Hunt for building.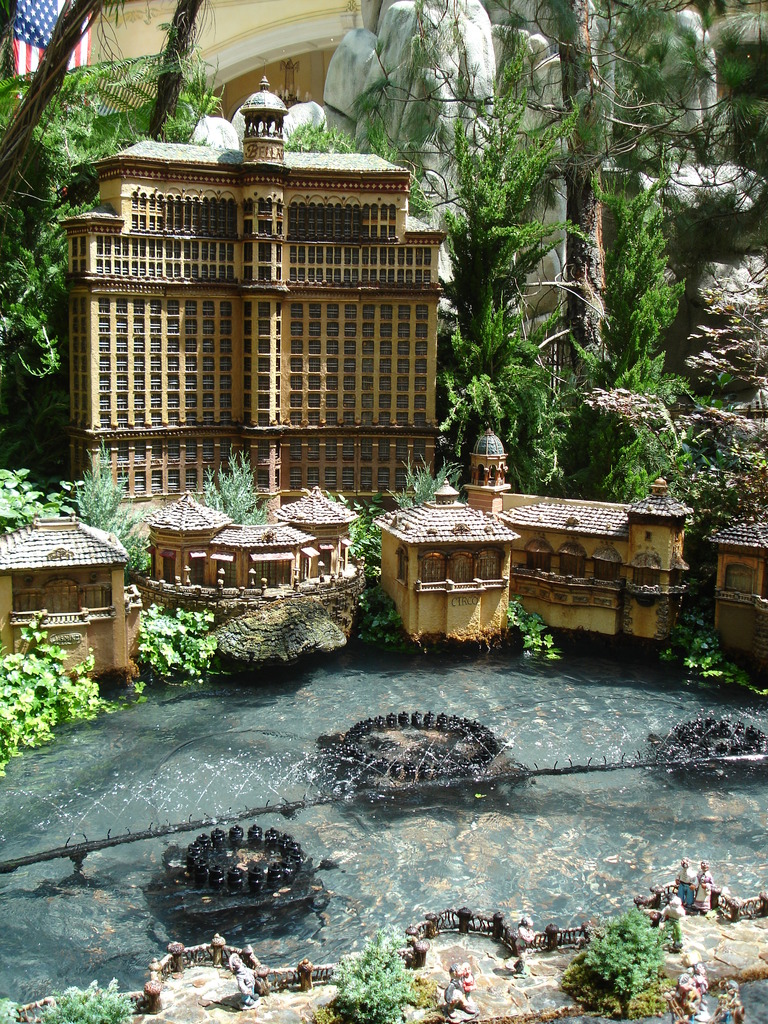
Hunted down at {"left": 371, "top": 476, "right": 516, "bottom": 639}.
